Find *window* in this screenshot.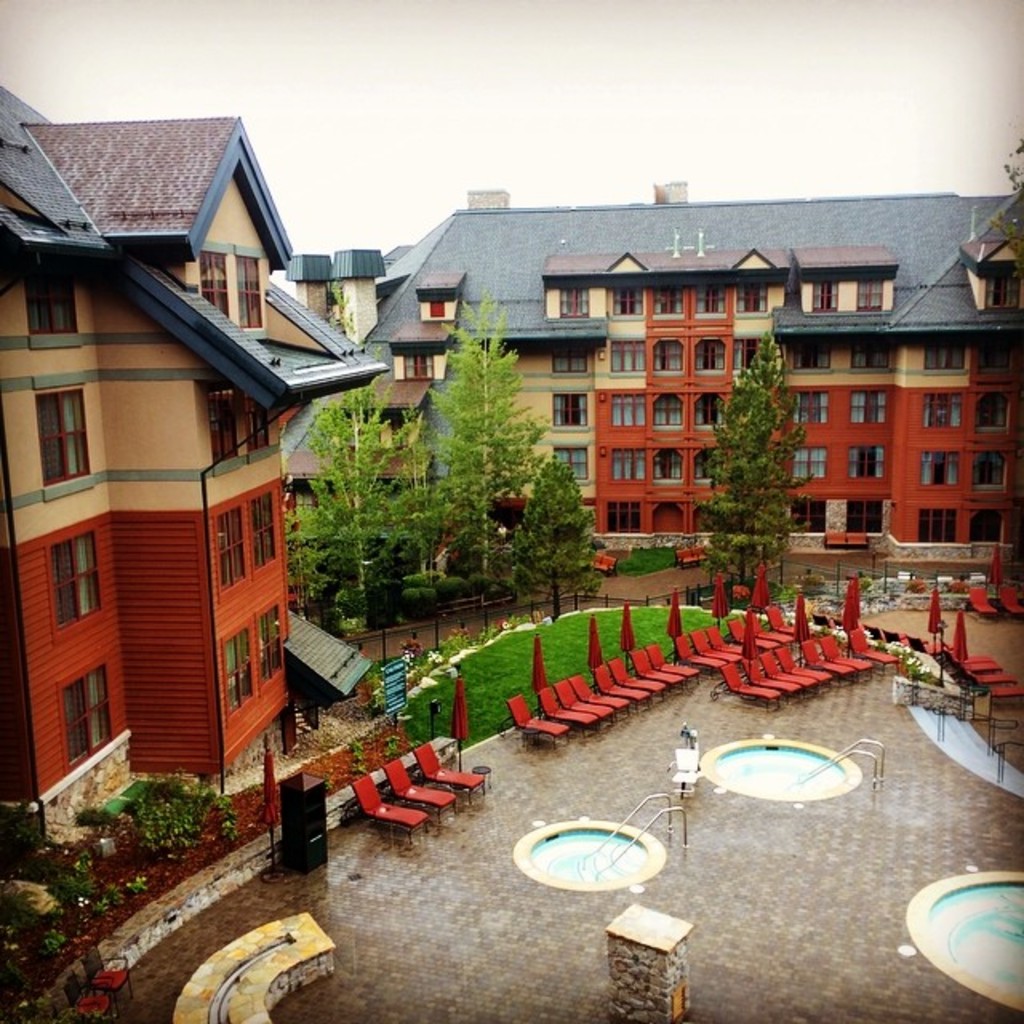
The bounding box for *window* is 851,341,883,371.
